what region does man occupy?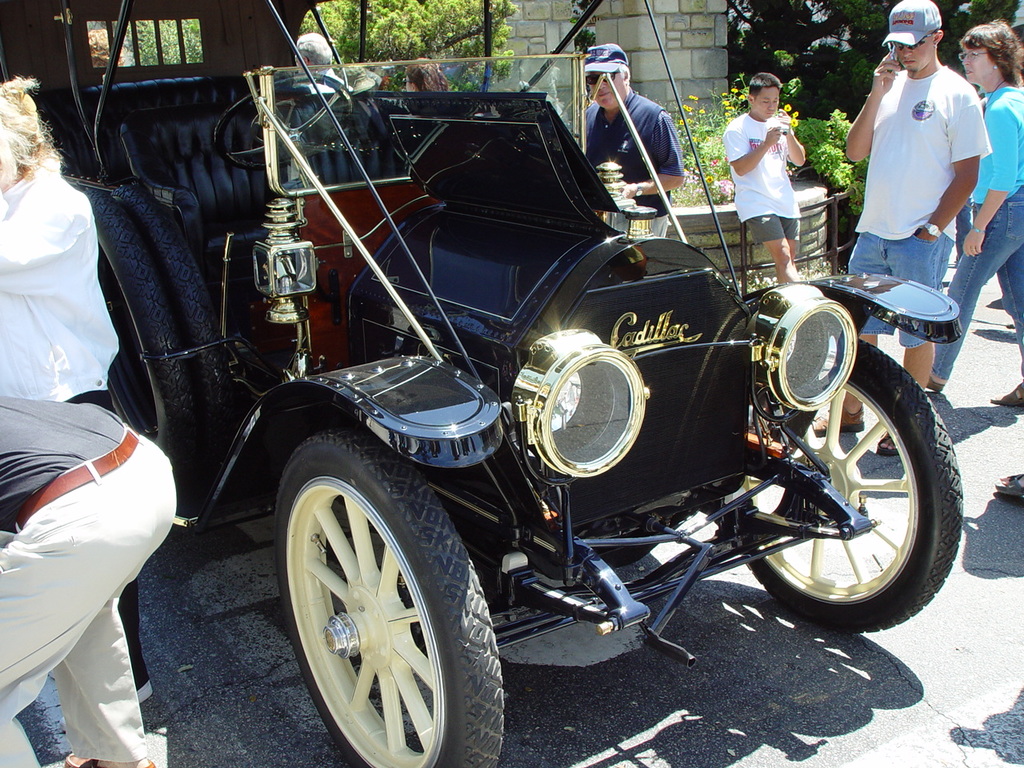
select_region(0, 392, 178, 767).
